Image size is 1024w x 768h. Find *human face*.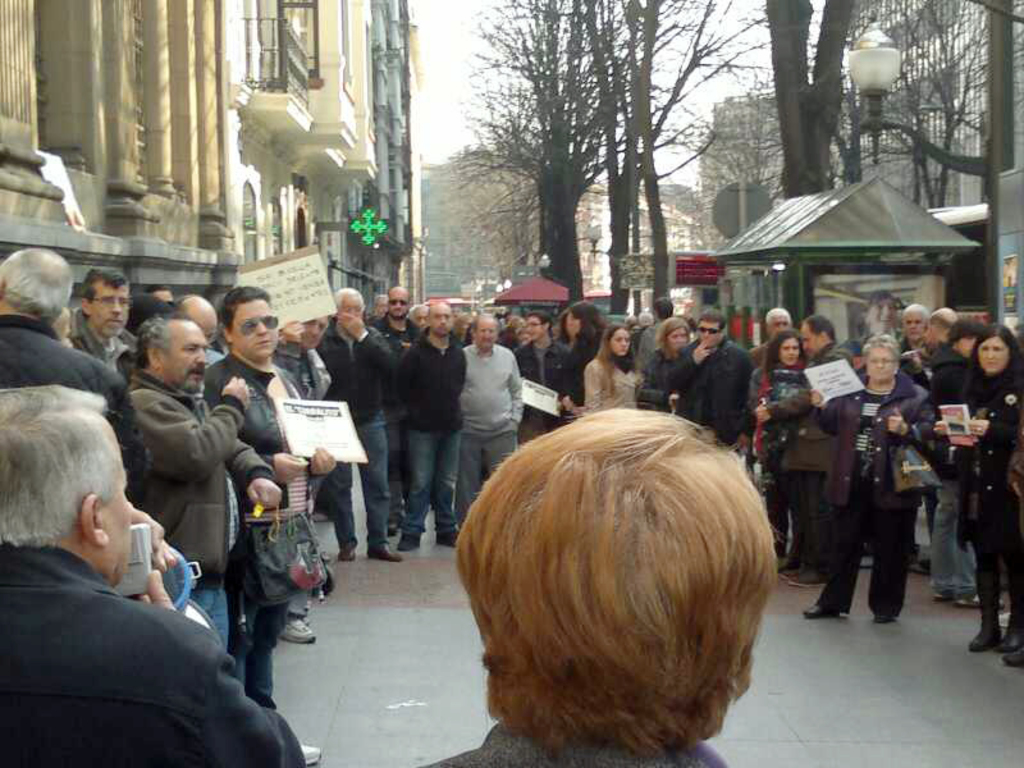
780/338/797/367.
